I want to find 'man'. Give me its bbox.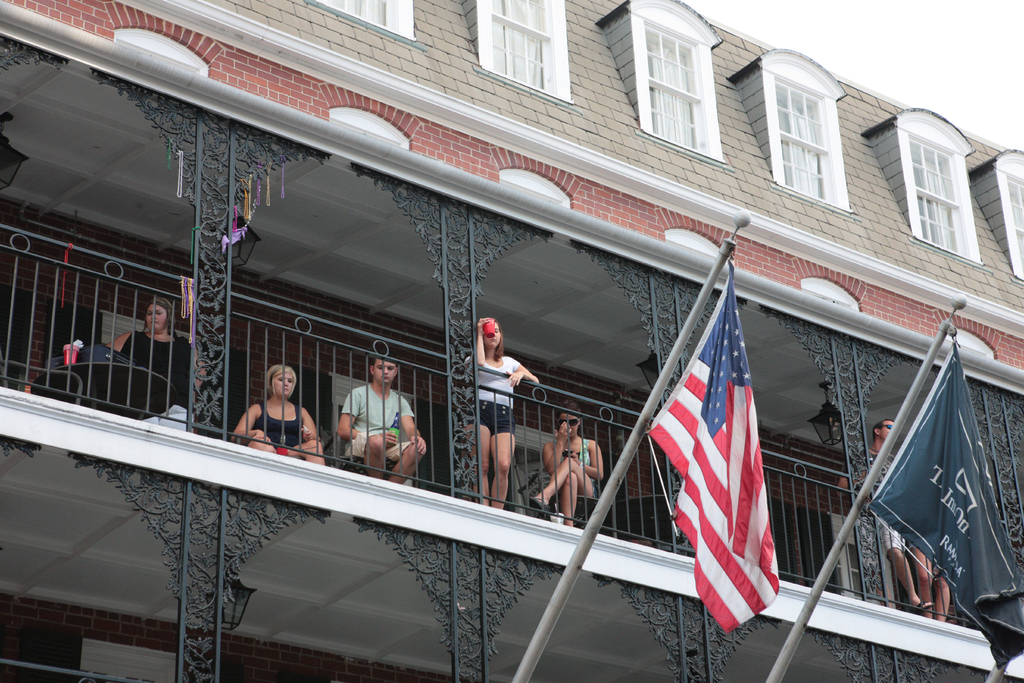
box=[324, 363, 429, 490].
